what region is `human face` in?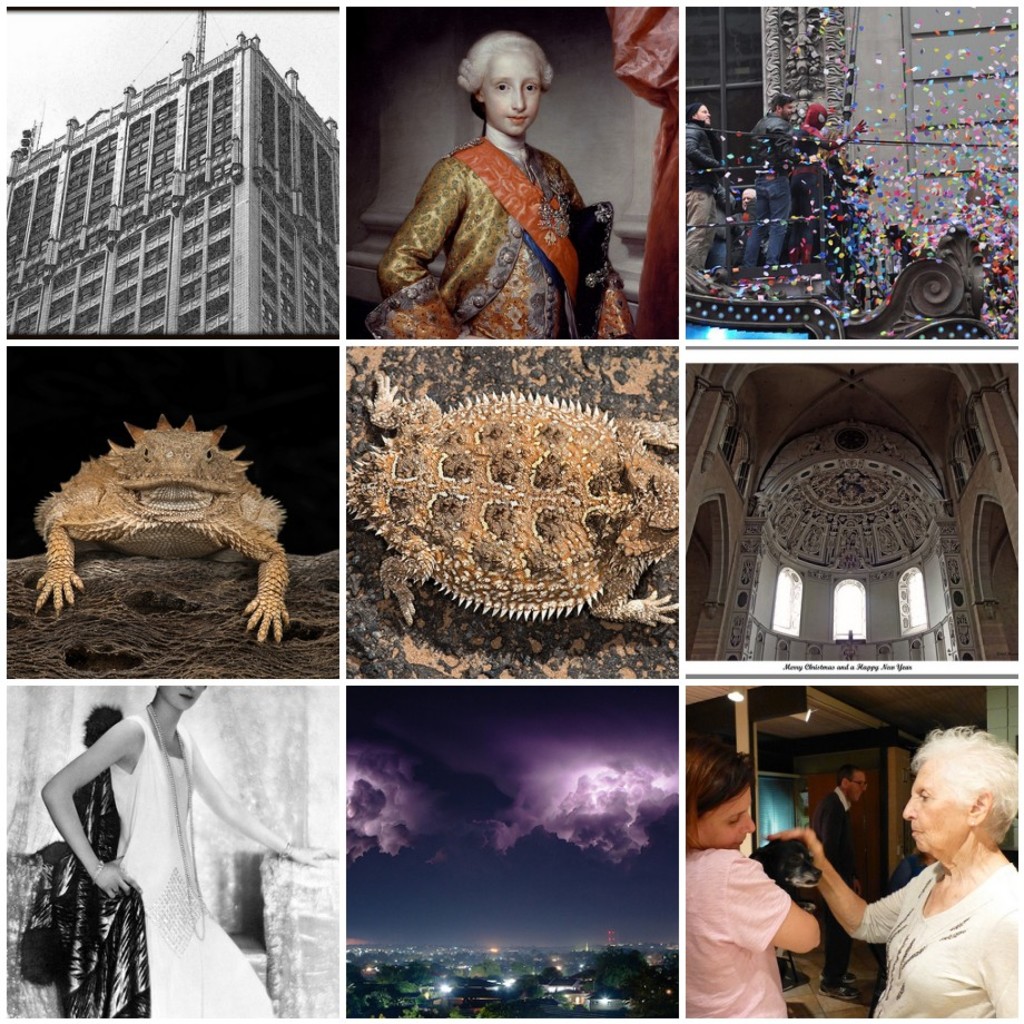
locate(902, 765, 966, 851).
